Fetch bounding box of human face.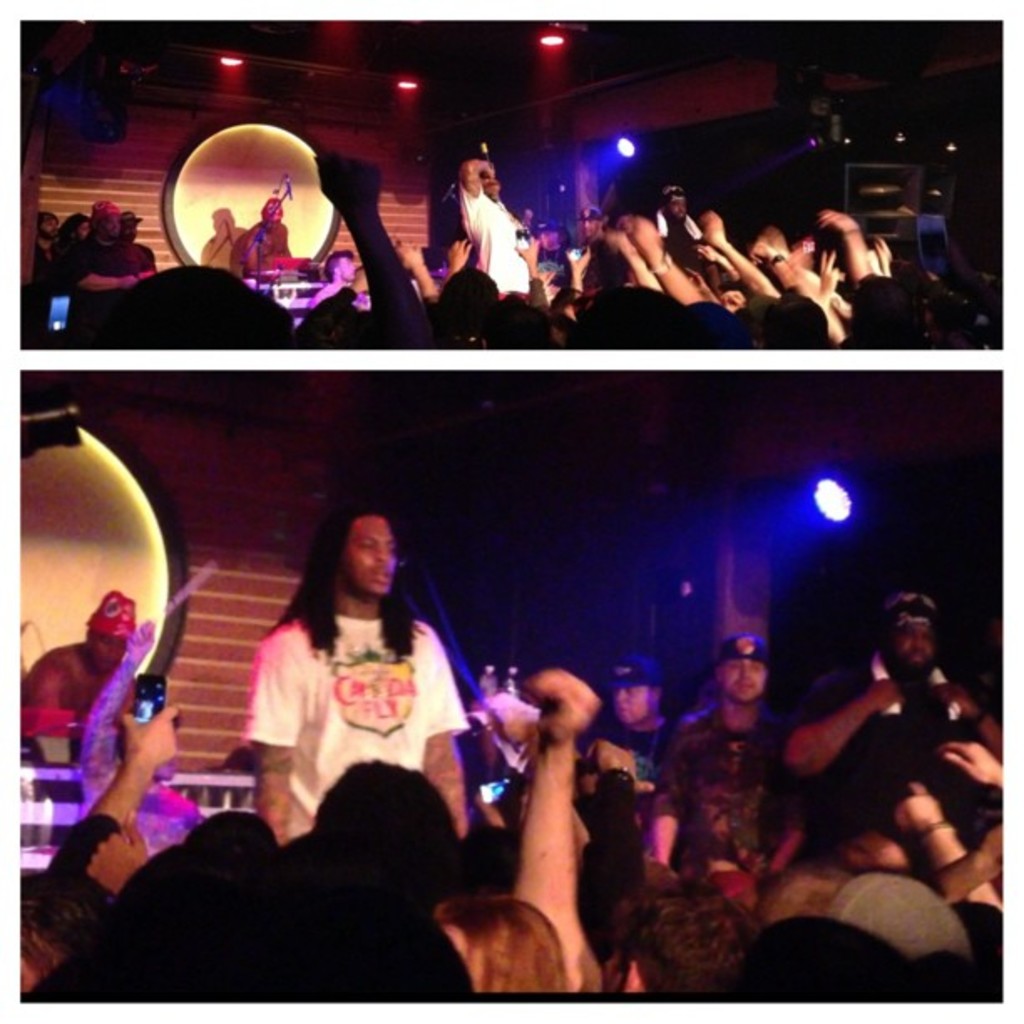
Bbox: 100,214,119,238.
